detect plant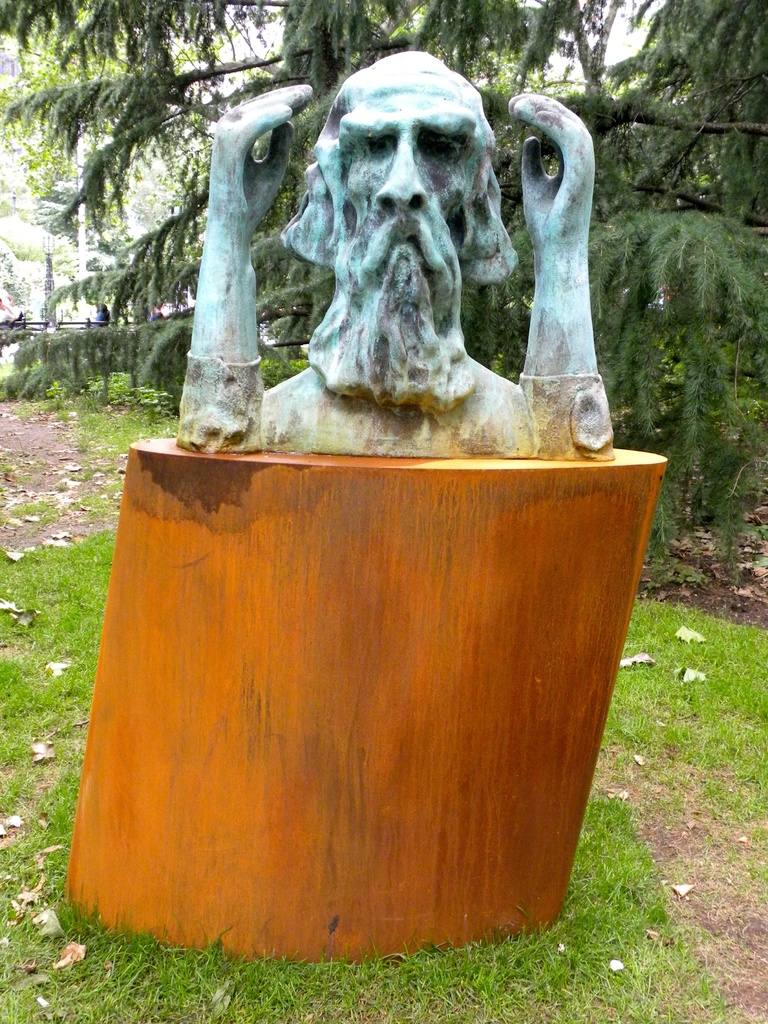
left=41, top=897, right=557, bottom=1023
